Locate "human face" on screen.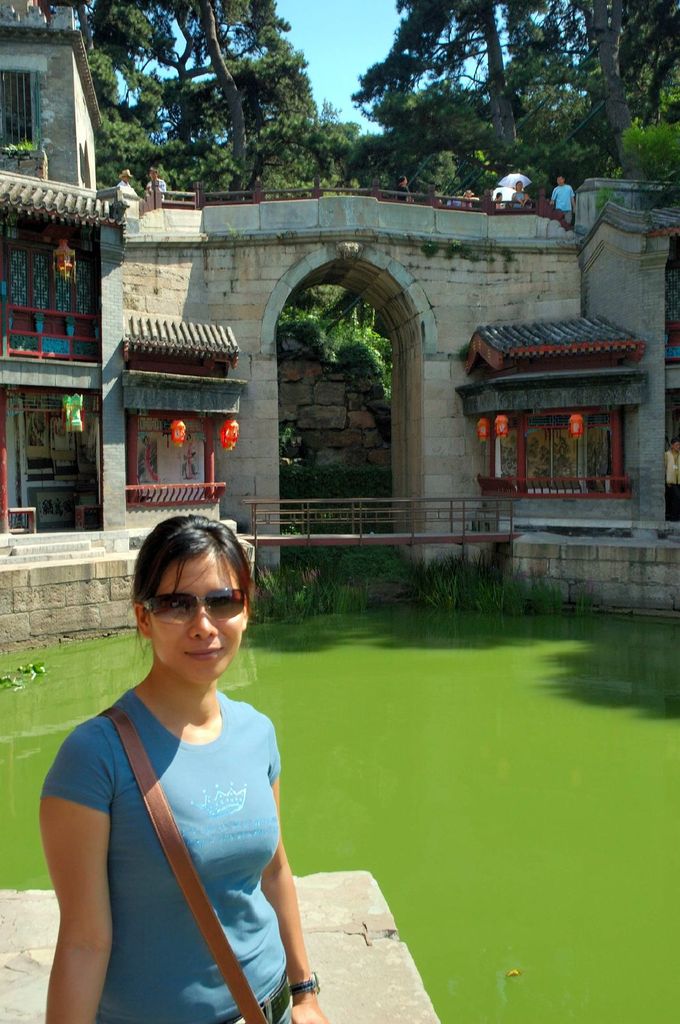
On screen at BBox(138, 547, 245, 683).
